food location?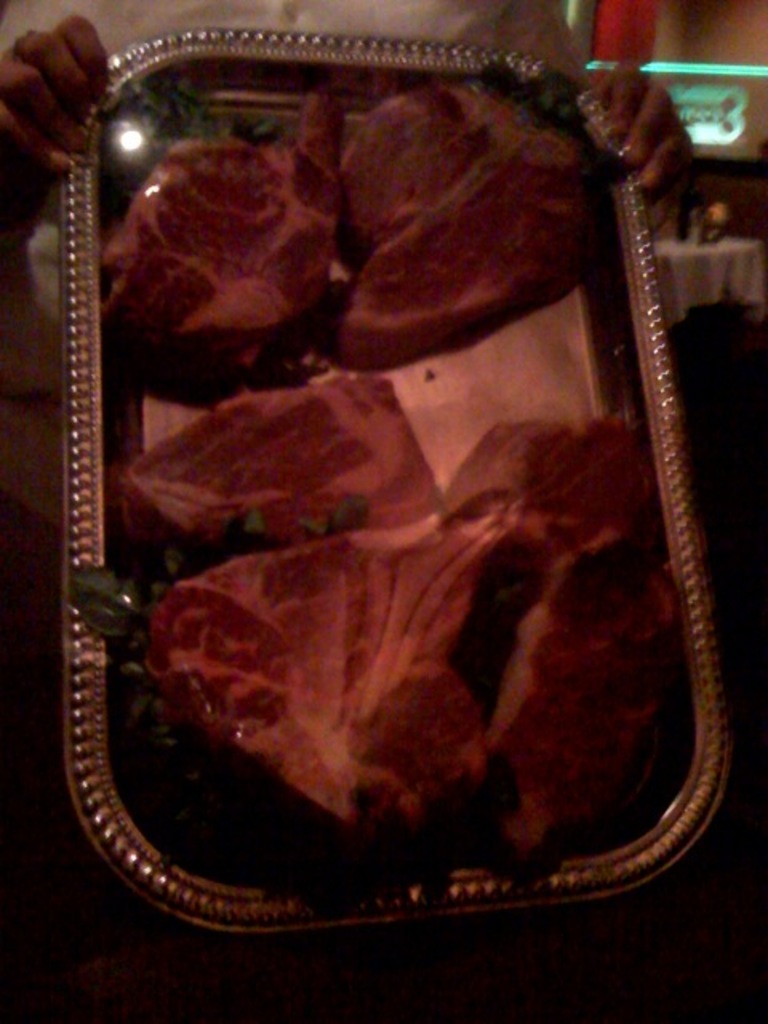
{"x1": 30, "y1": 80, "x2": 749, "y2": 917}
